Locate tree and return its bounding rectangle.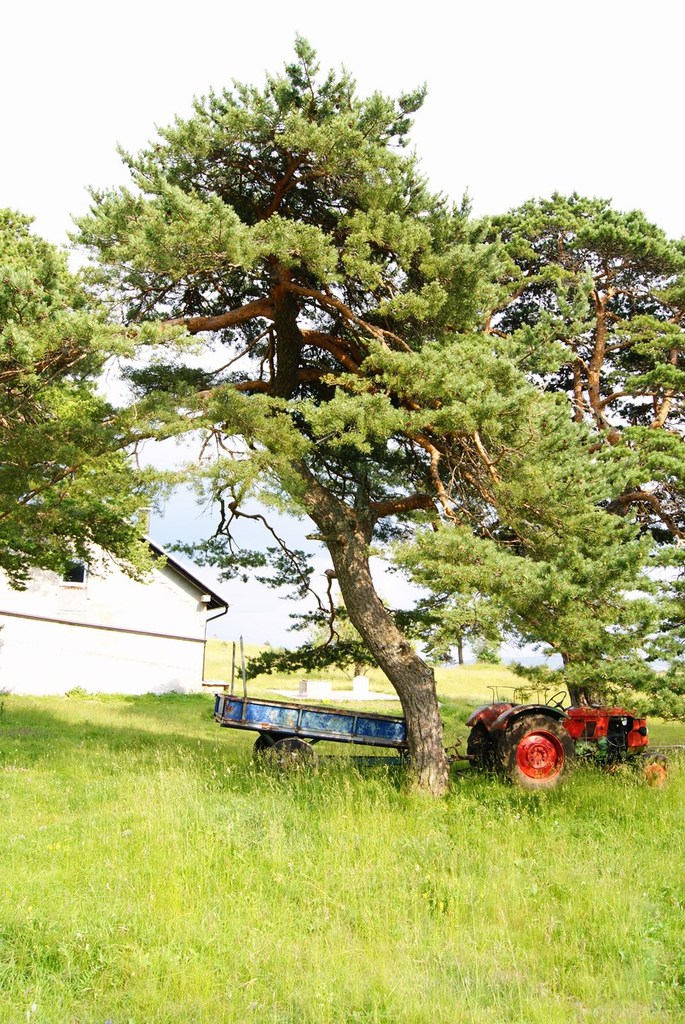
(x1=39, y1=32, x2=615, y2=794).
